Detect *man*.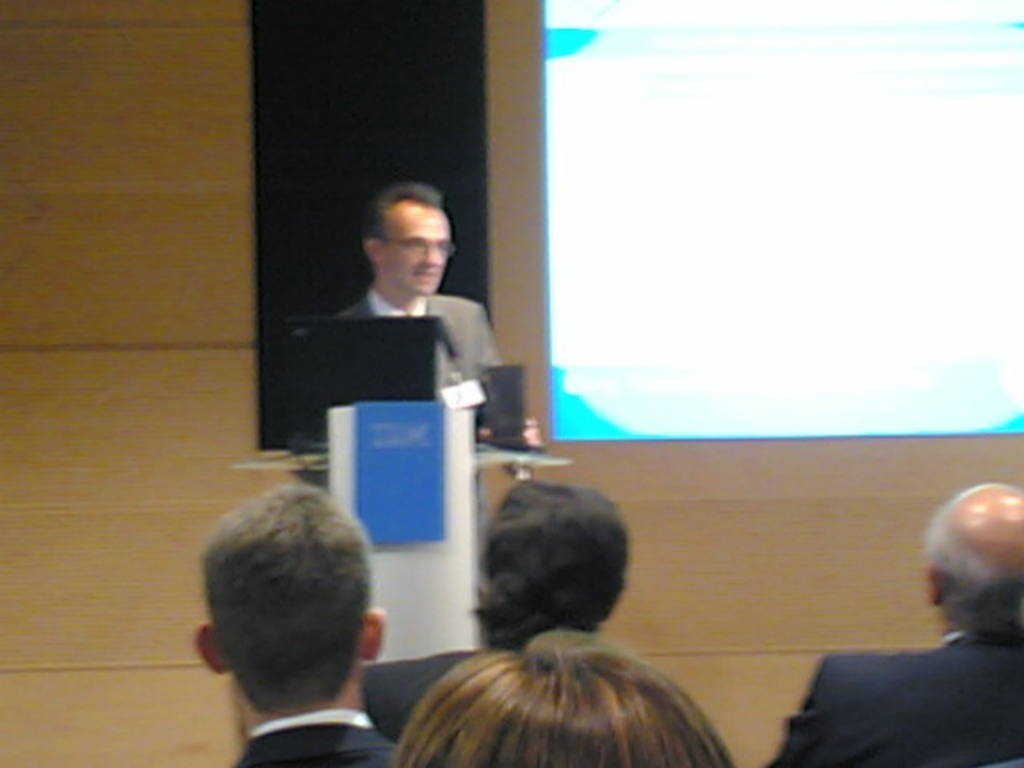
Detected at detection(336, 179, 544, 461).
